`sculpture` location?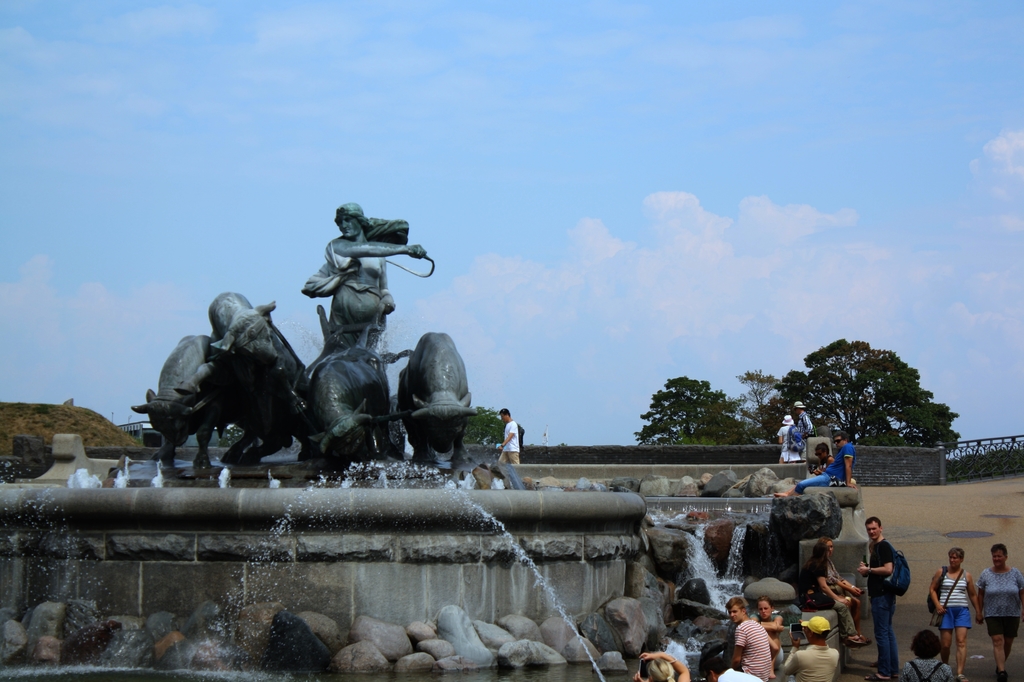
crop(174, 210, 504, 518)
